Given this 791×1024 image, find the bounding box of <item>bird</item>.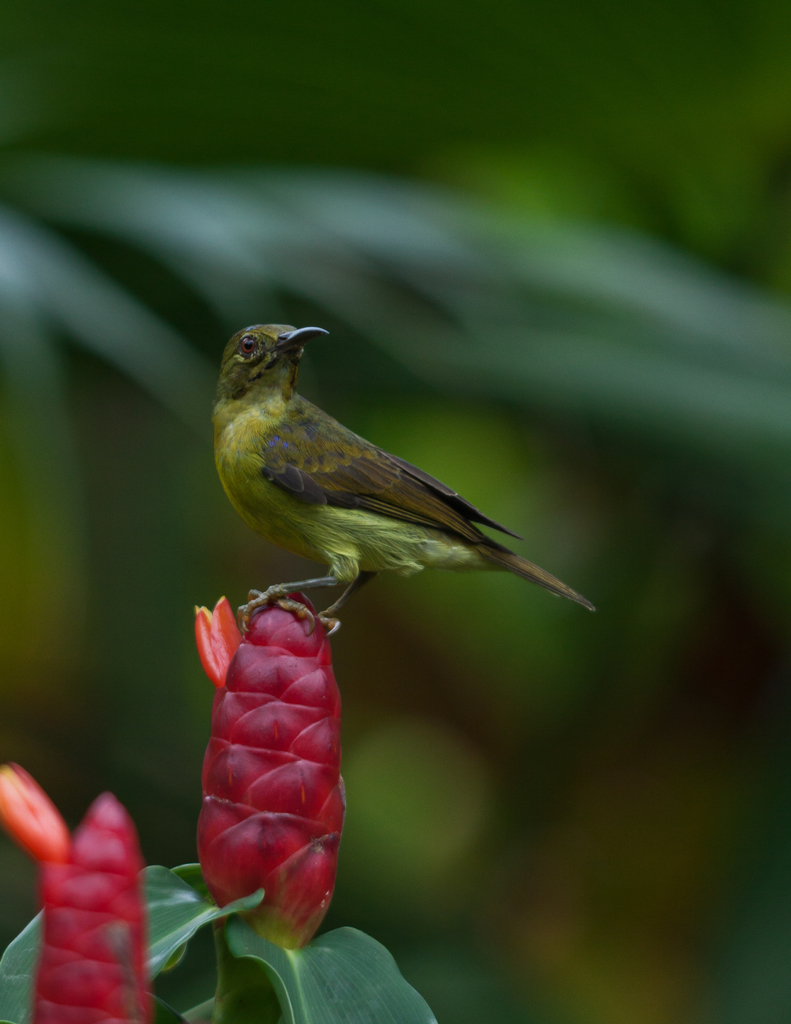
201/327/589/643.
